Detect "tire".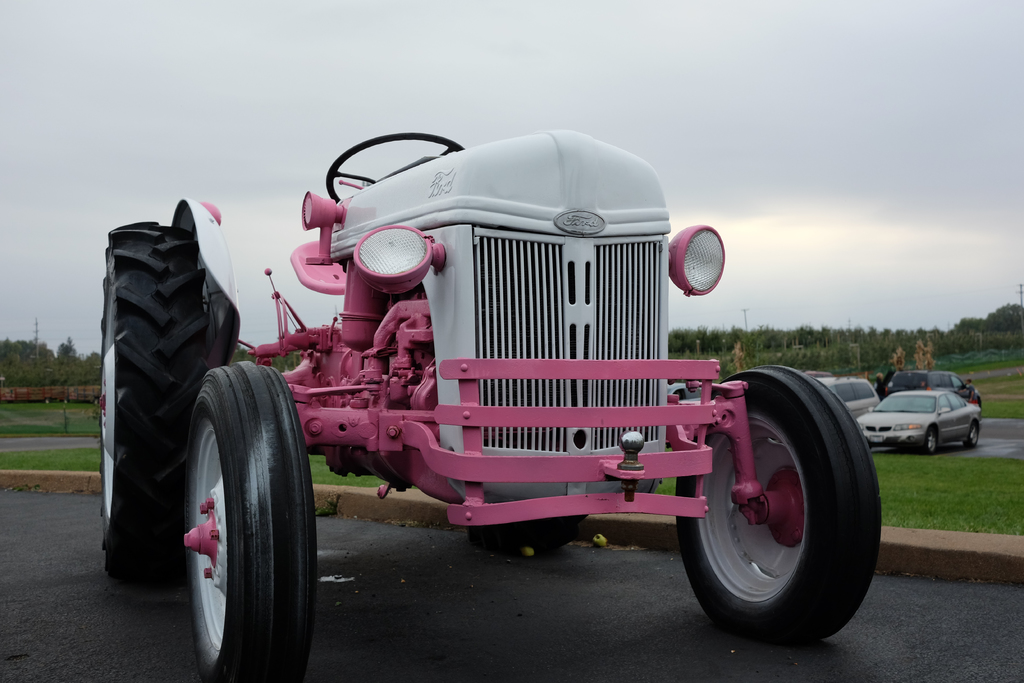
Detected at [x1=668, y1=362, x2=886, y2=635].
